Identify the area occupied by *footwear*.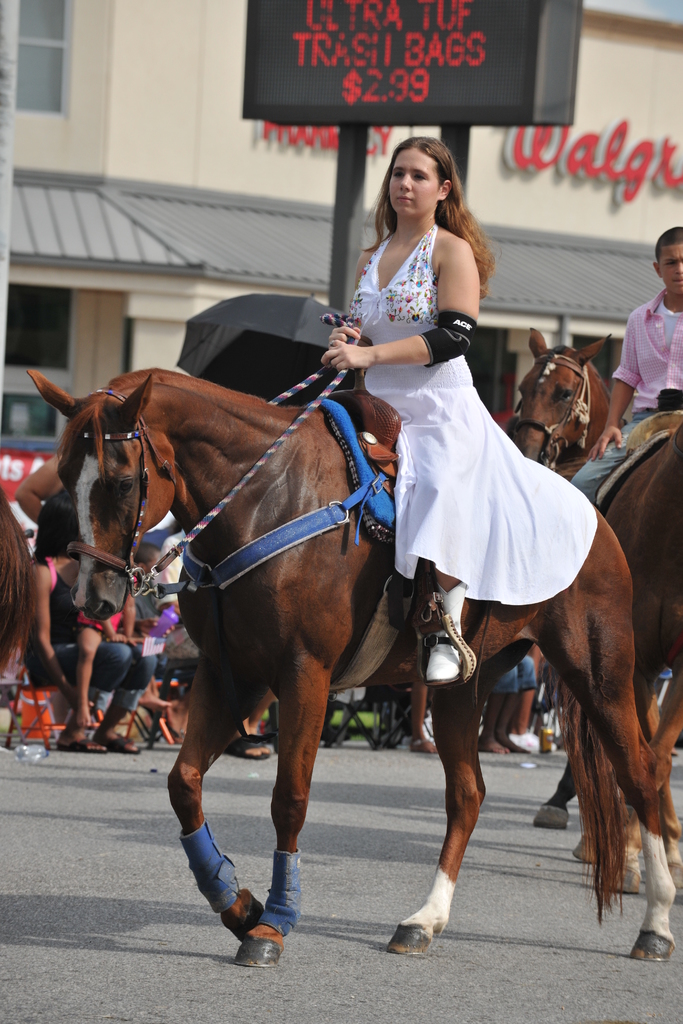
Area: [57, 735, 106, 752].
